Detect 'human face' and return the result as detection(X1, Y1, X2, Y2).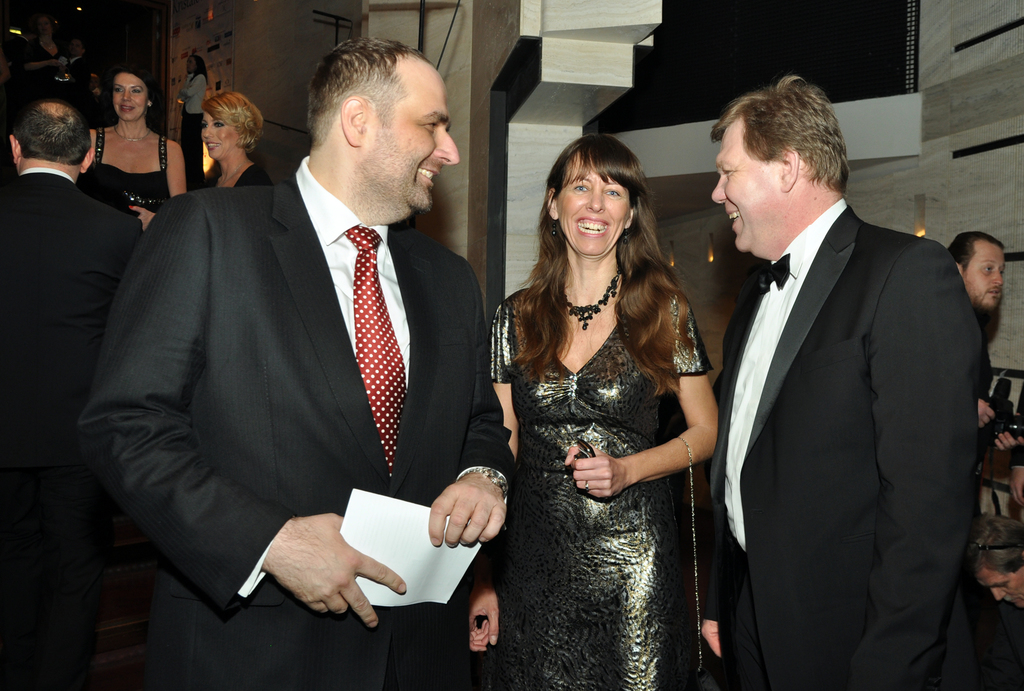
detection(204, 111, 237, 152).
